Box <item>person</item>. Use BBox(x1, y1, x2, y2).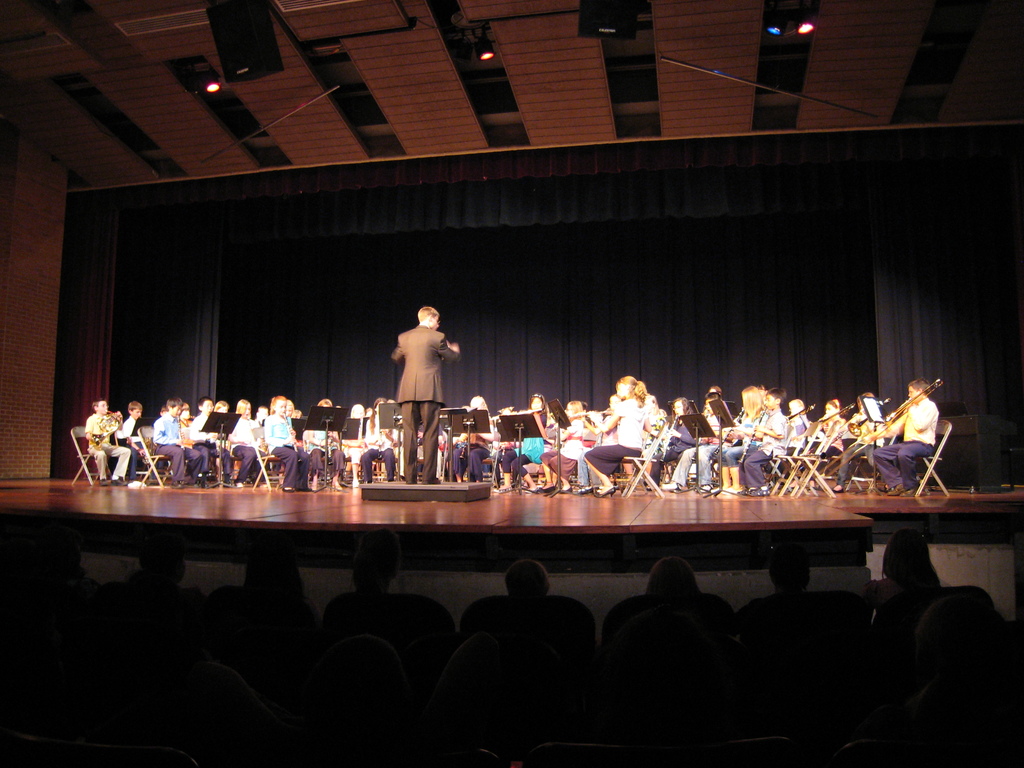
BBox(84, 399, 136, 485).
